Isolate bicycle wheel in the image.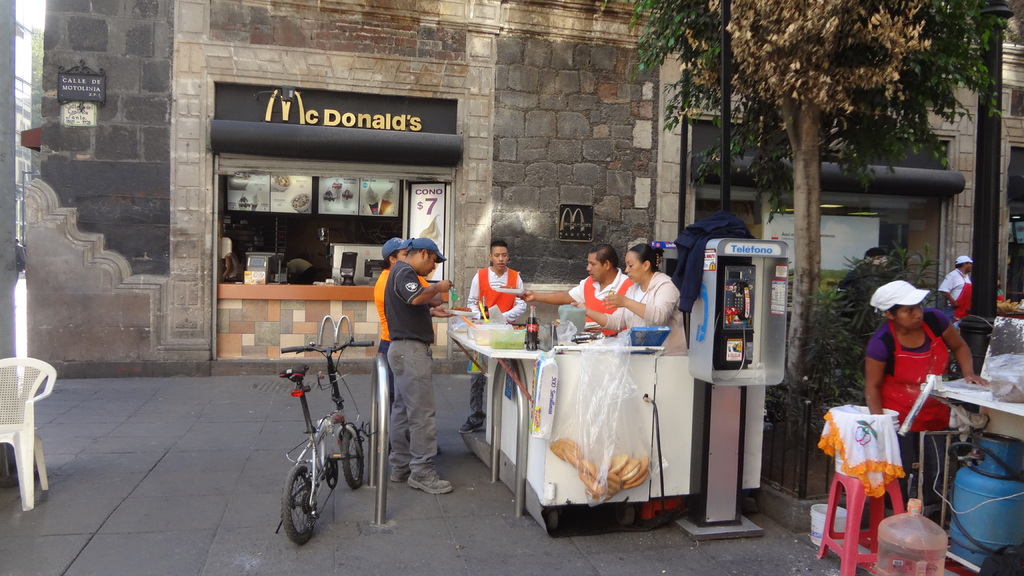
Isolated region: 275,452,323,540.
